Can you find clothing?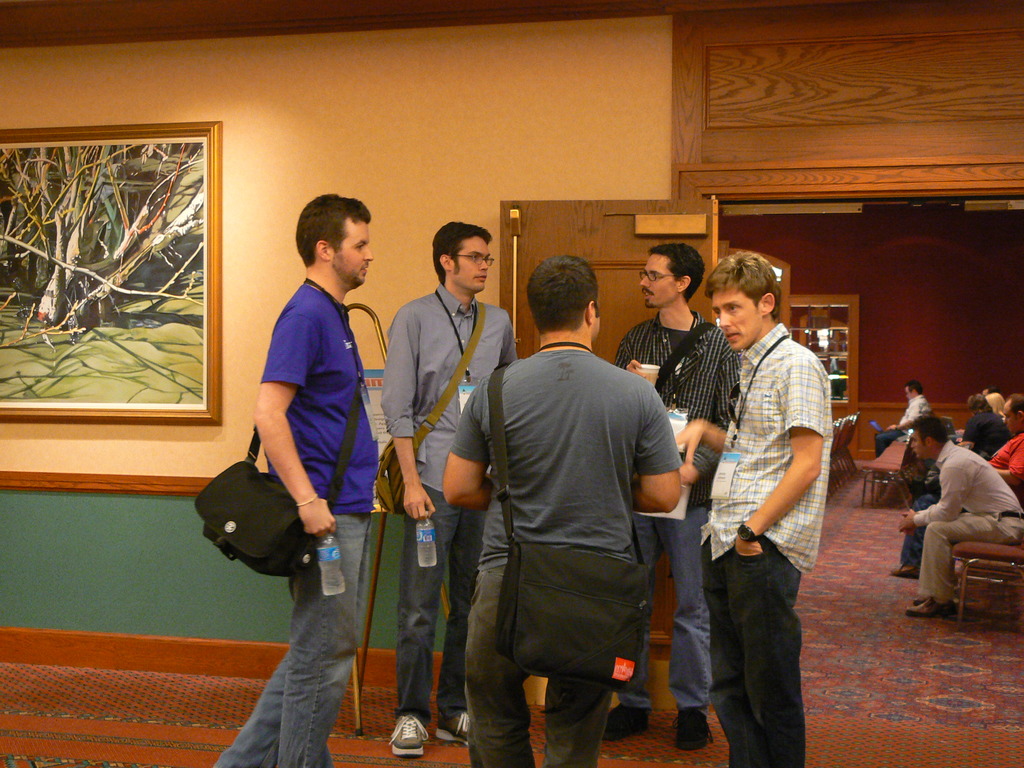
Yes, bounding box: [959, 410, 1007, 452].
